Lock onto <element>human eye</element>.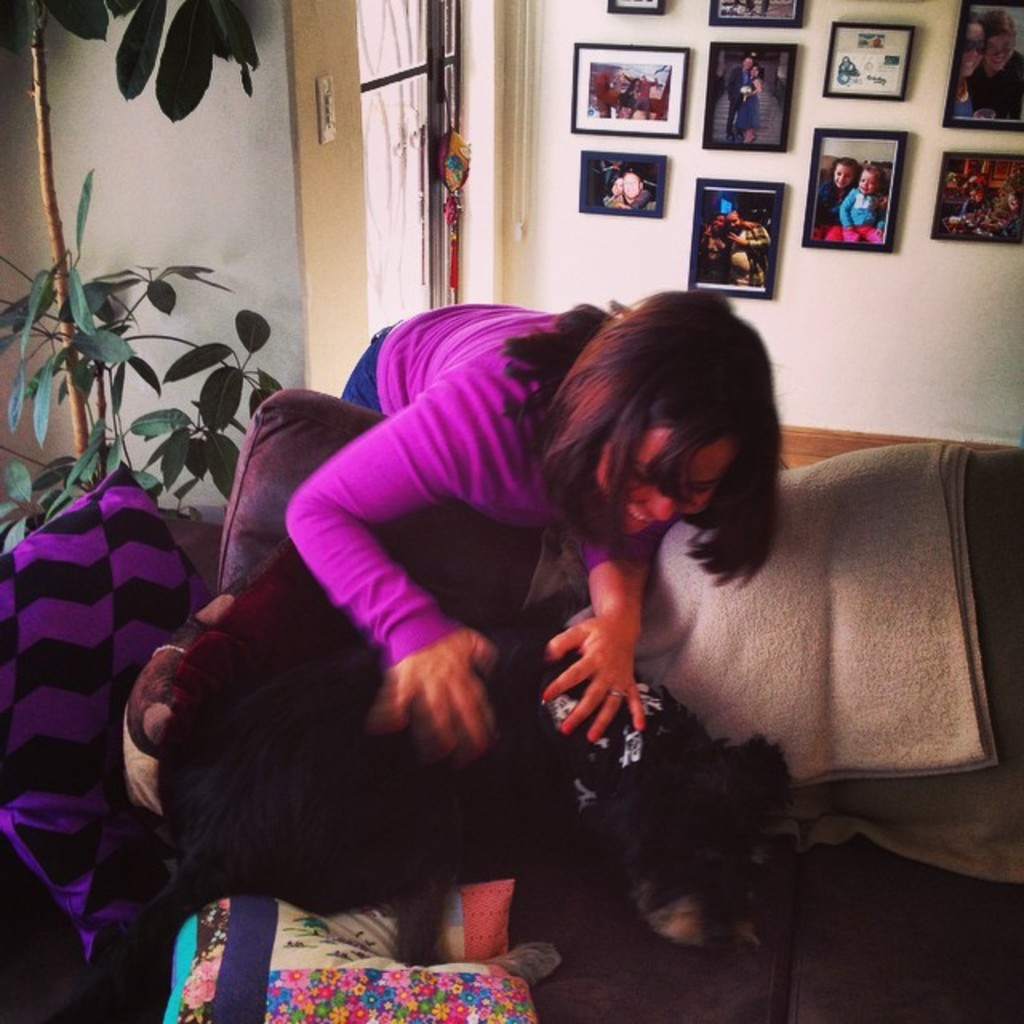
Locked: [x1=690, y1=490, x2=707, y2=498].
